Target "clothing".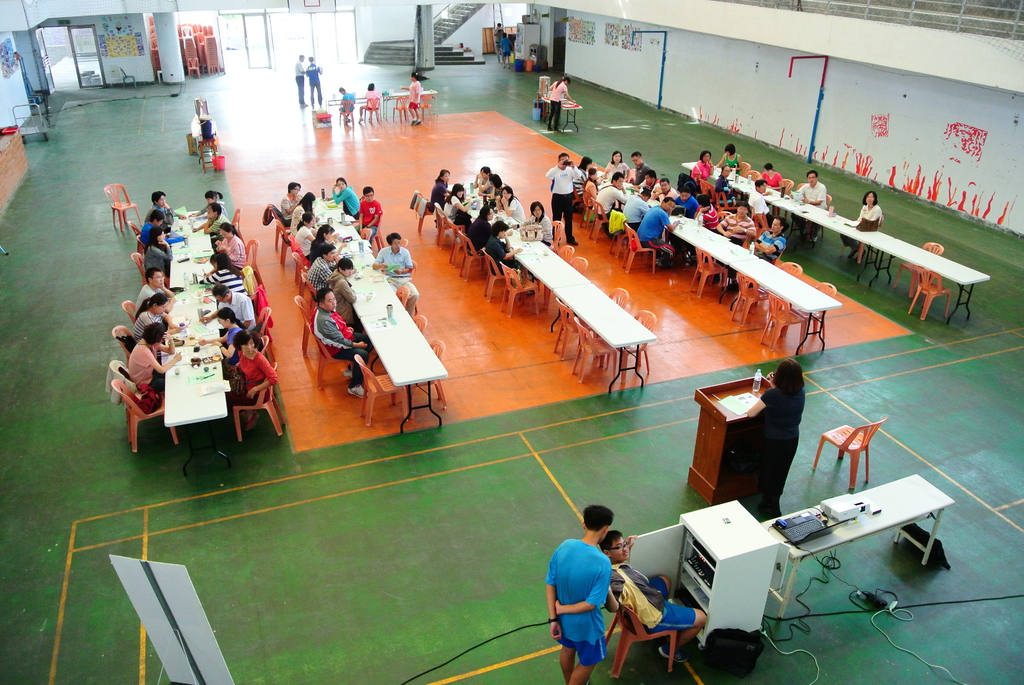
Target region: x1=227 y1=346 x2=278 y2=420.
